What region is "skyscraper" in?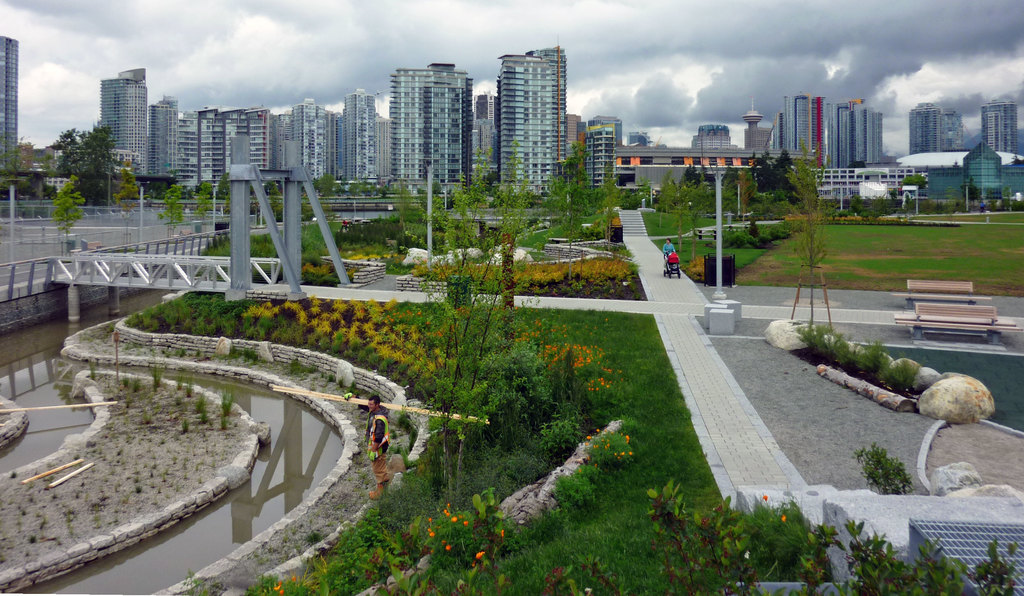
271 97 334 179.
